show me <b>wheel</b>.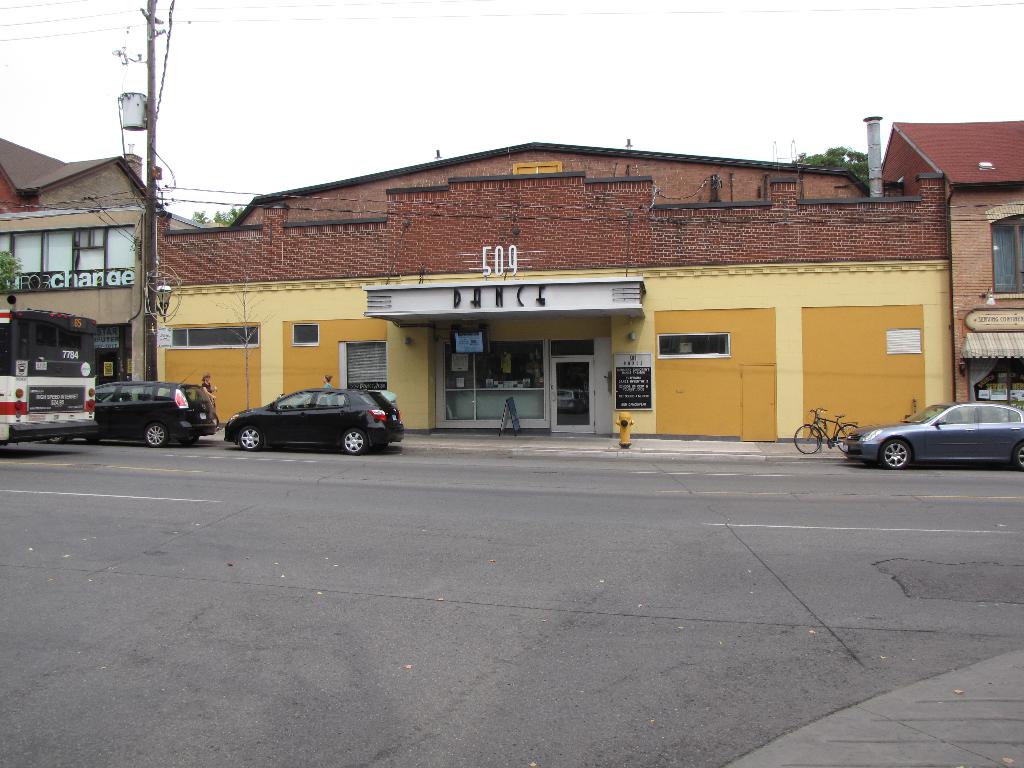
<b>wheel</b> is here: <box>878,442,907,476</box>.
